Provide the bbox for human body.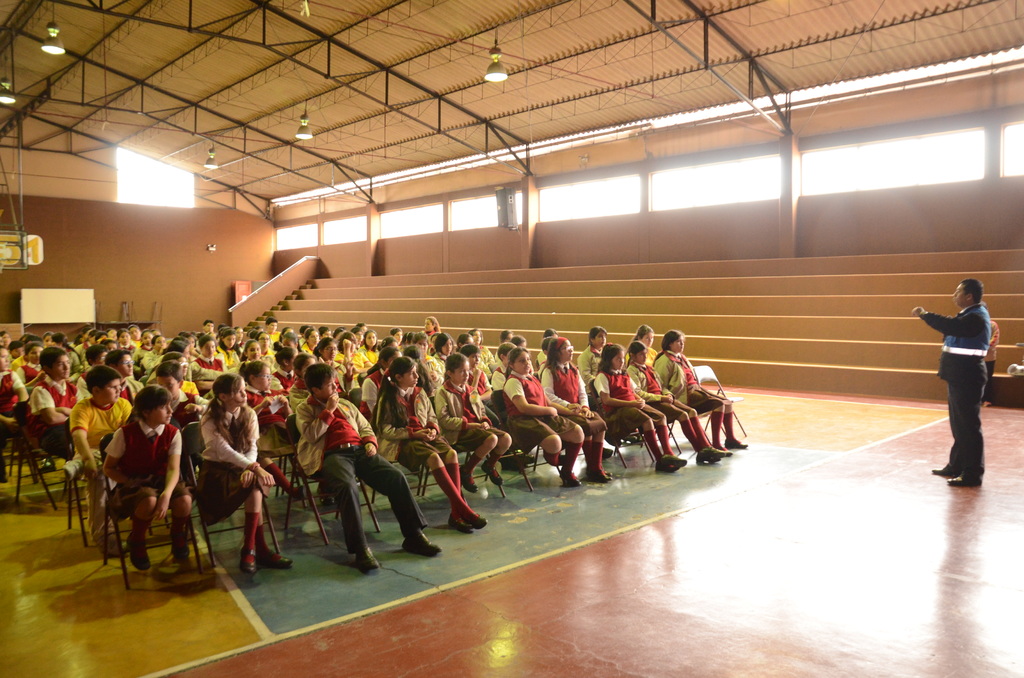
Rect(99, 385, 202, 564).
